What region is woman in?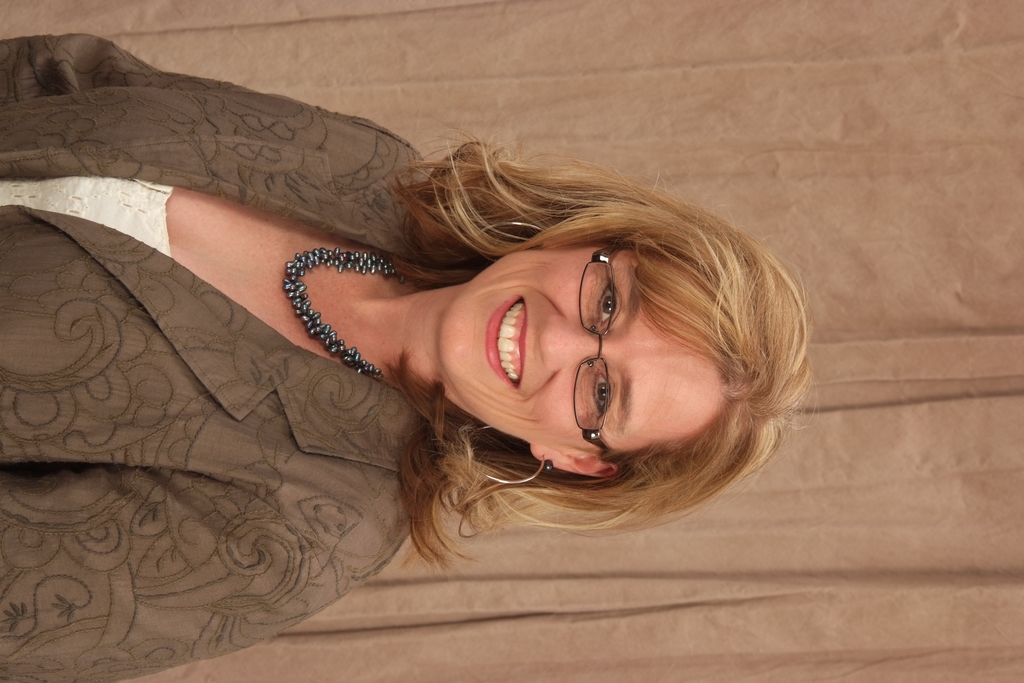
x1=20 y1=30 x2=851 y2=632.
